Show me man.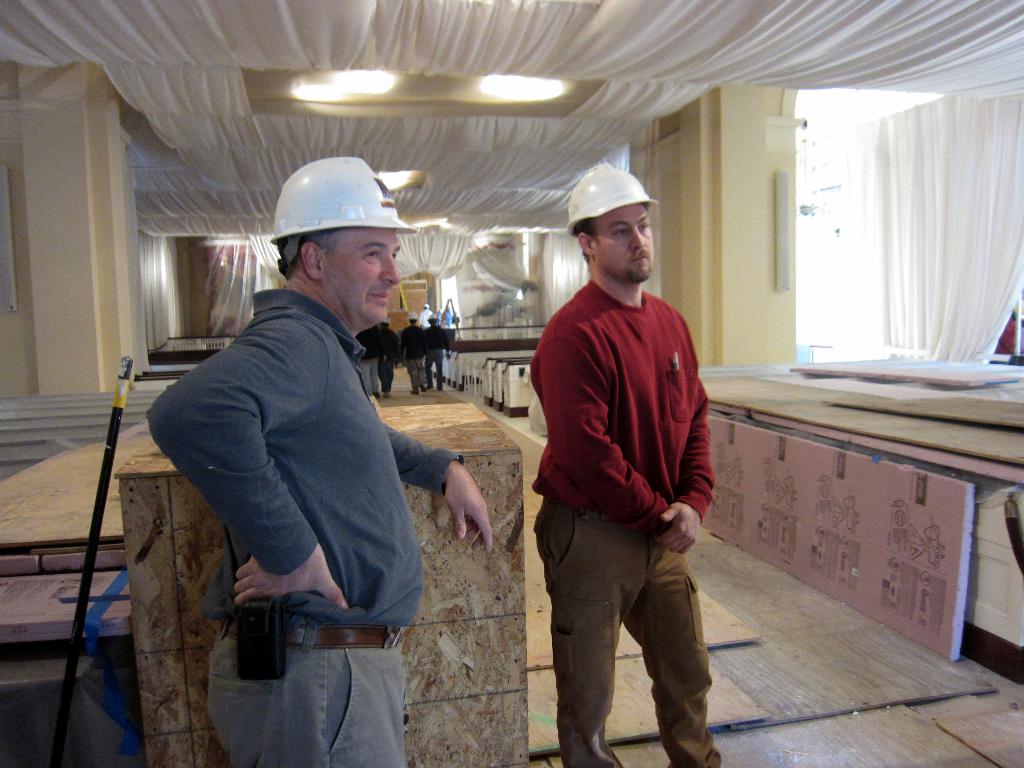
man is here: 424/312/450/392.
